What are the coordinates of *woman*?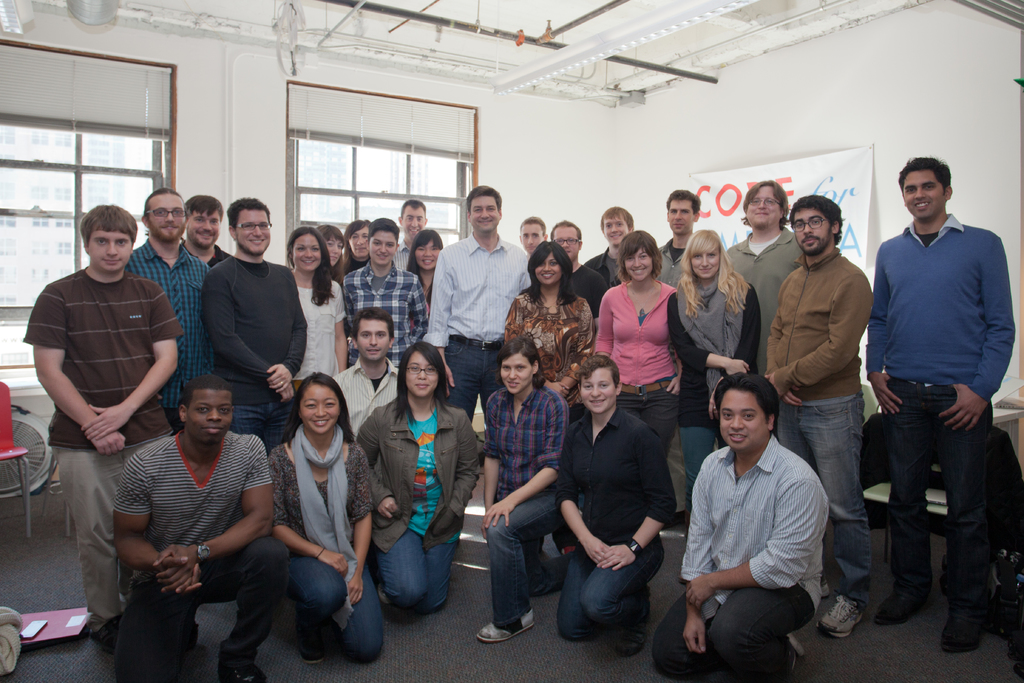
(x1=362, y1=331, x2=470, y2=642).
